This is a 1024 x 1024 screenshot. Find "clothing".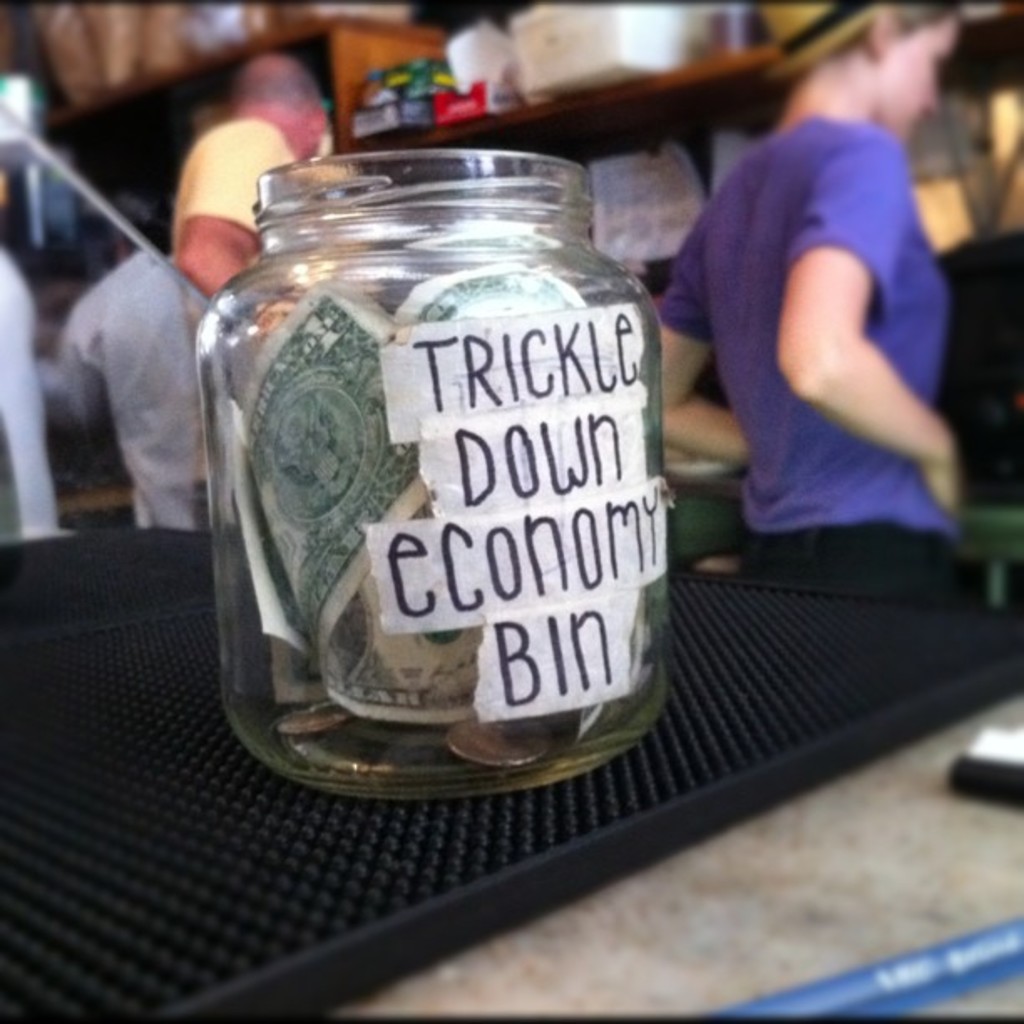
Bounding box: box(686, 60, 986, 612).
